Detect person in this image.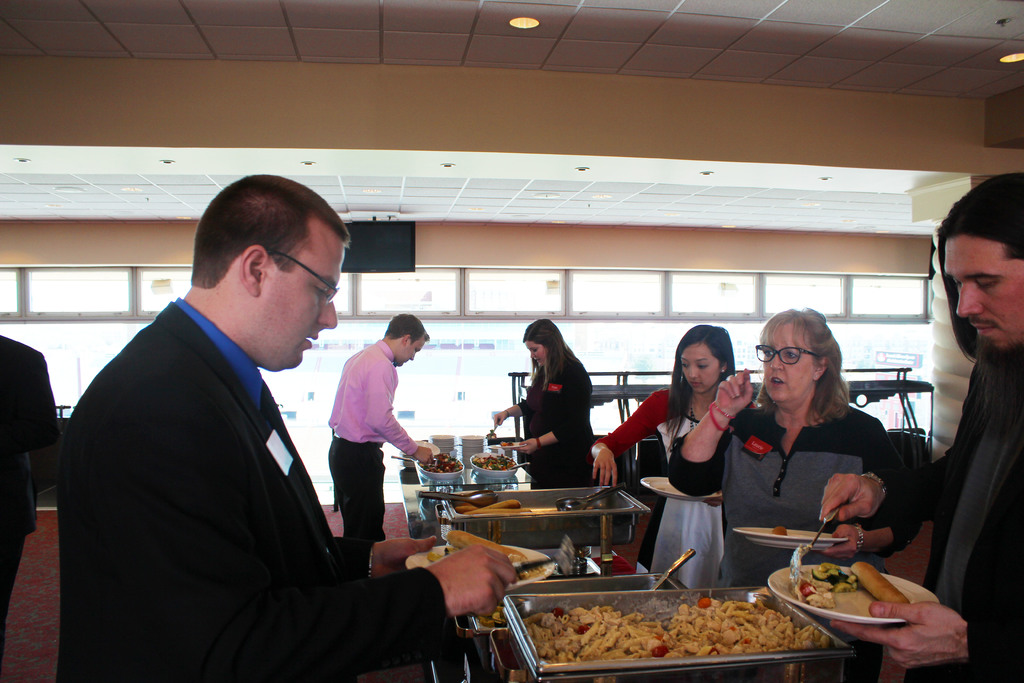
Detection: 594, 324, 754, 588.
